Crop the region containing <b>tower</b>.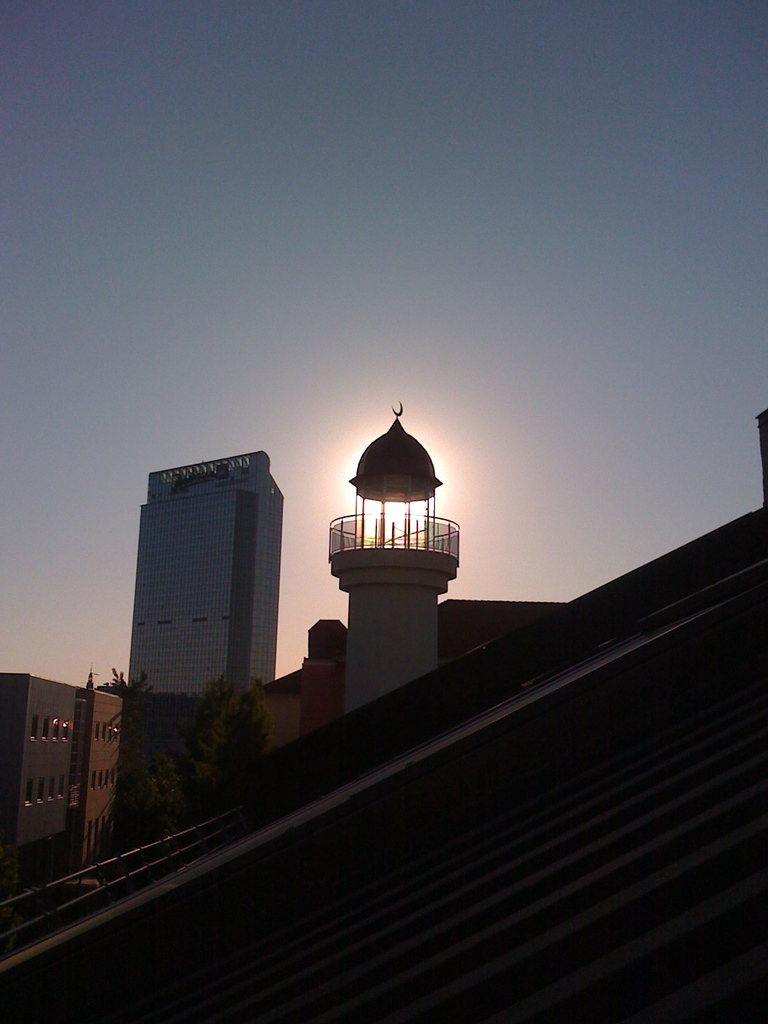
Crop region: region(113, 422, 288, 735).
